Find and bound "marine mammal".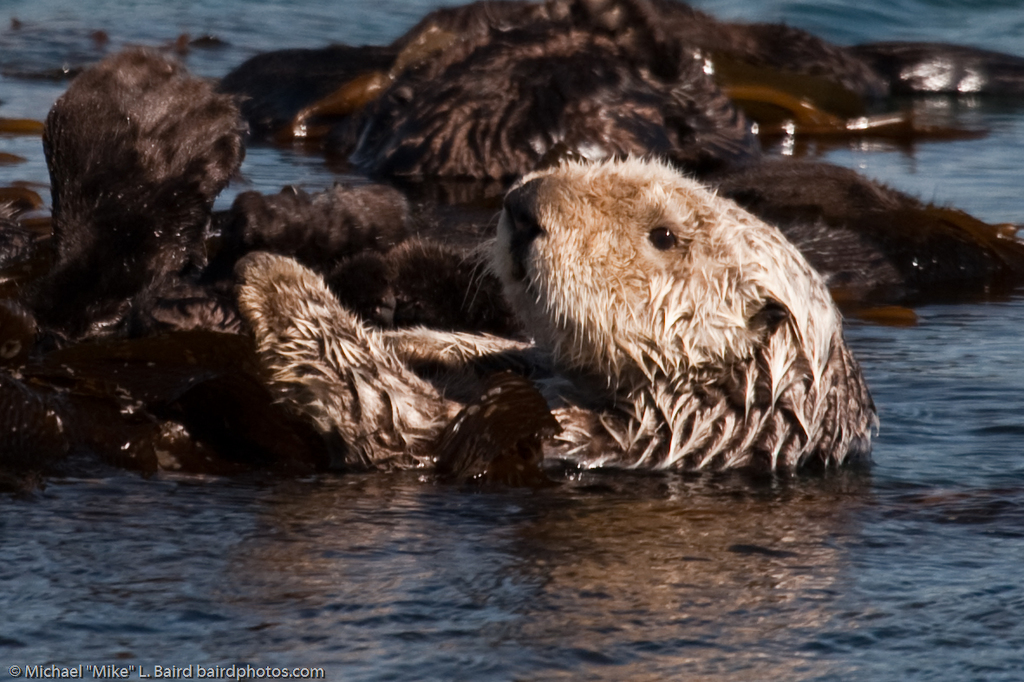
Bound: Rect(510, 120, 877, 497).
